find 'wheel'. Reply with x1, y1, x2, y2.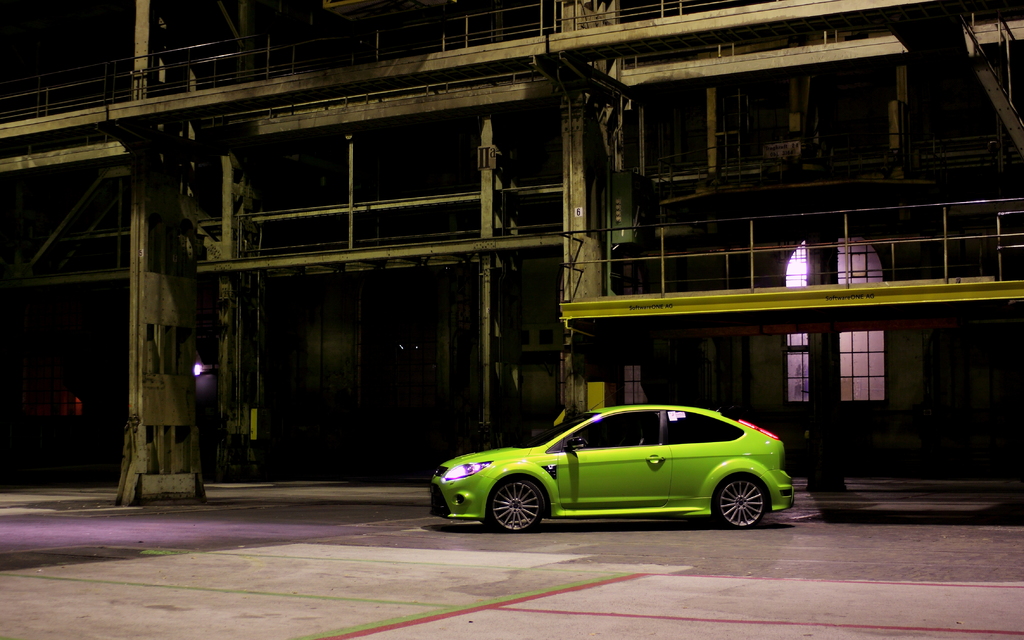
710, 475, 767, 530.
